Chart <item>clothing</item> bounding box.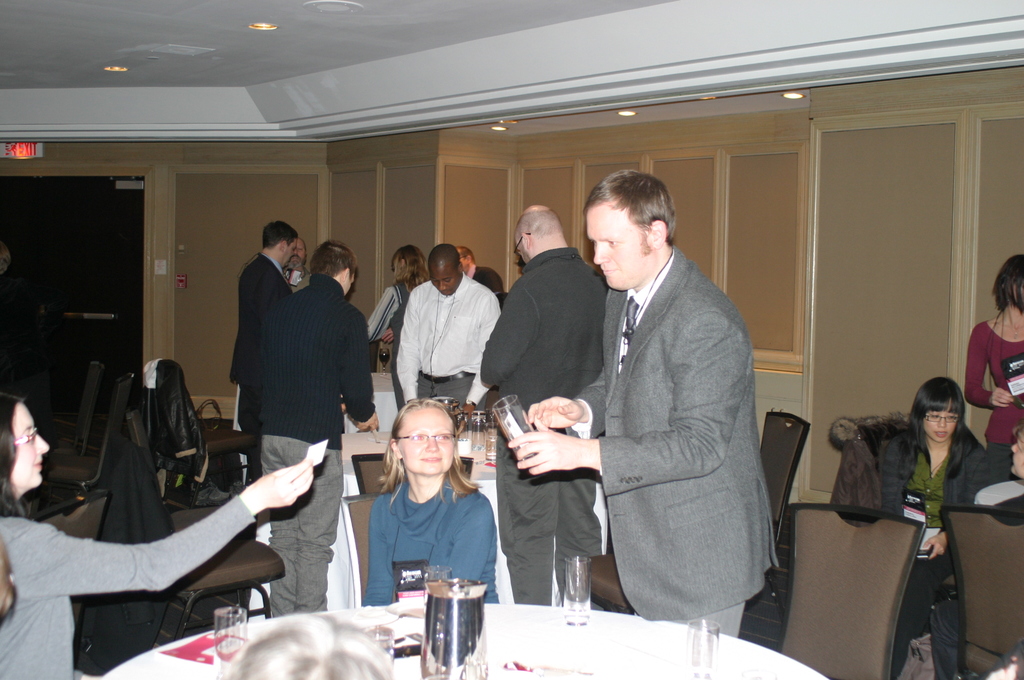
Charted: pyautogui.locateOnScreen(872, 424, 990, 675).
